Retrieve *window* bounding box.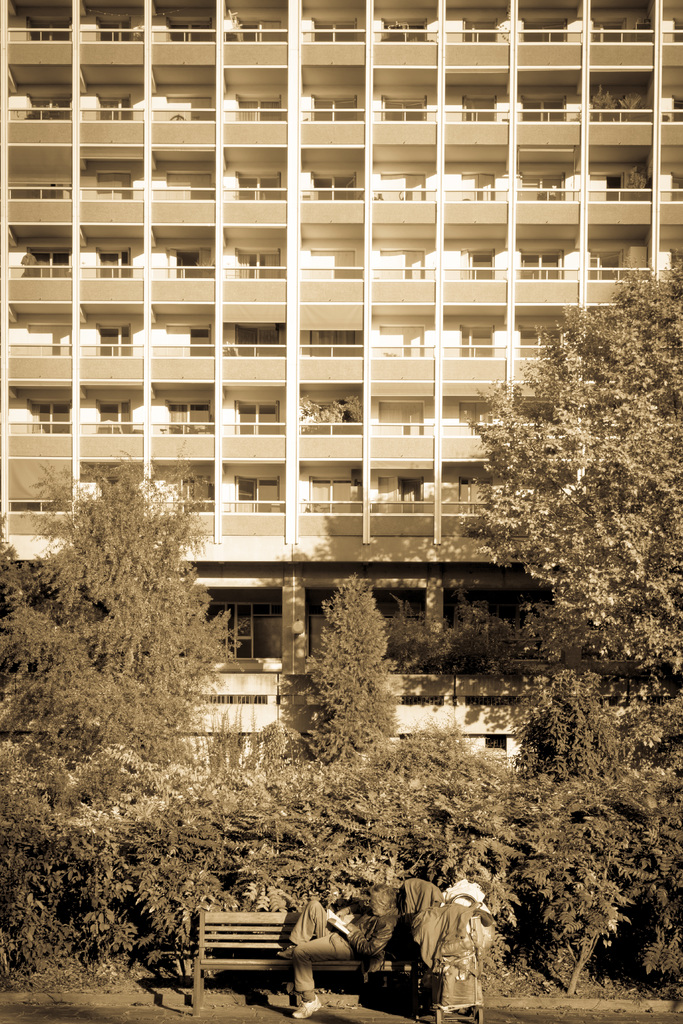
Bounding box: {"x1": 456, "y1": 327, "x2": 500, "y2": 355}.
